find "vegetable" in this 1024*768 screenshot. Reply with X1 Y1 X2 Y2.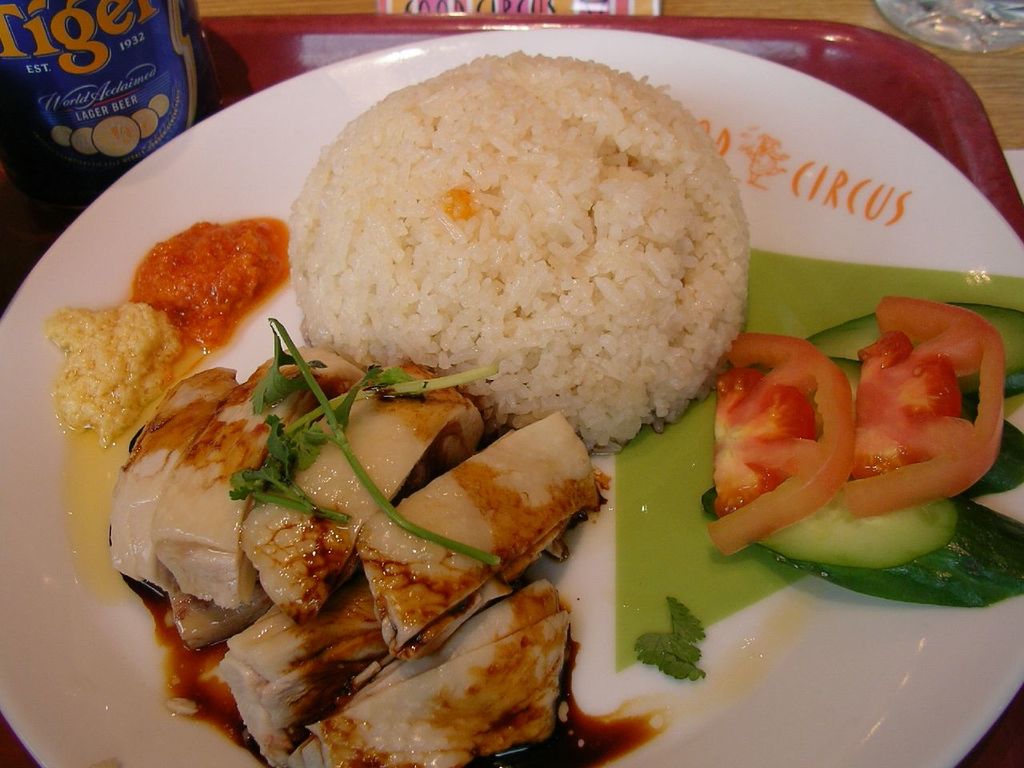
706 334 857 550.
